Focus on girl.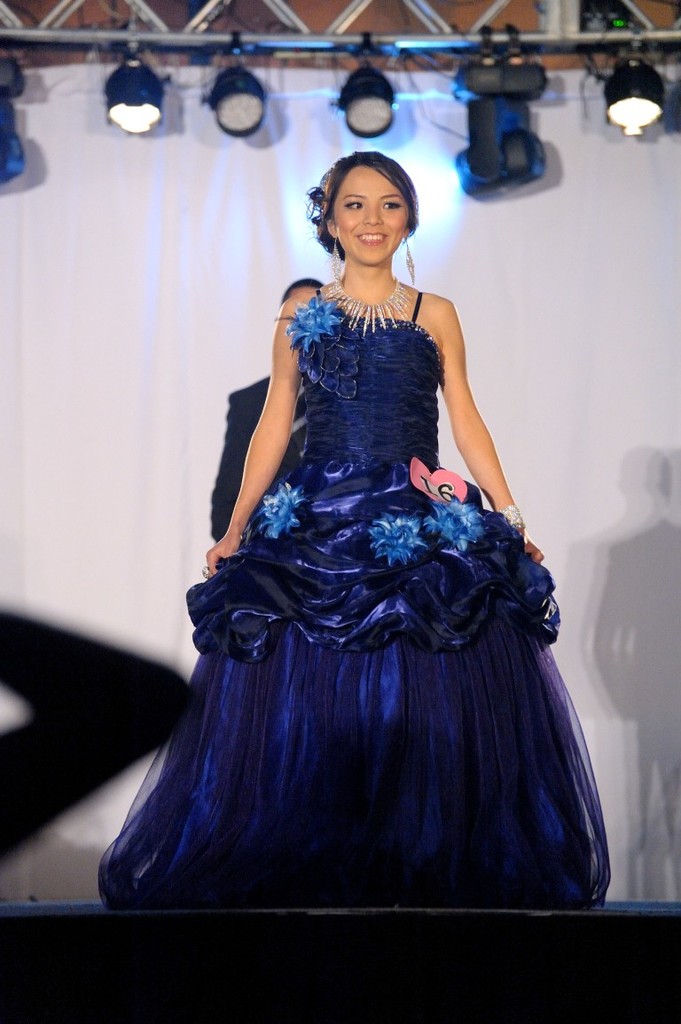
Focused at 94,146,616,902.
